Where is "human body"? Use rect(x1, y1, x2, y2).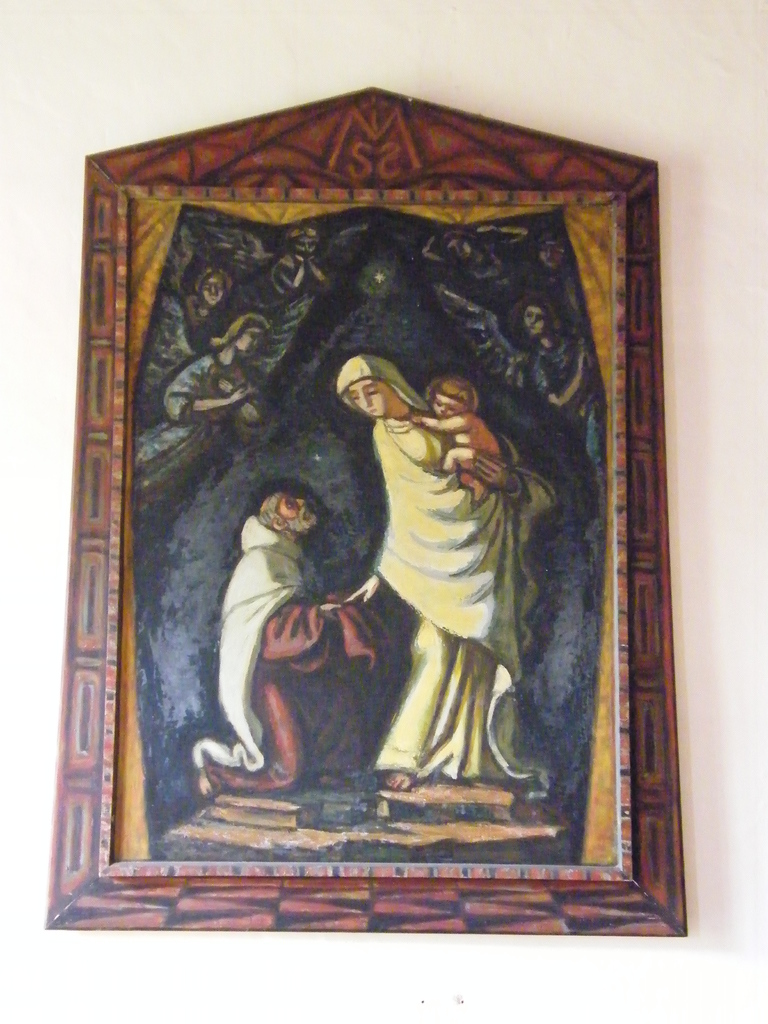
rect(516, 299, 588, 456).
